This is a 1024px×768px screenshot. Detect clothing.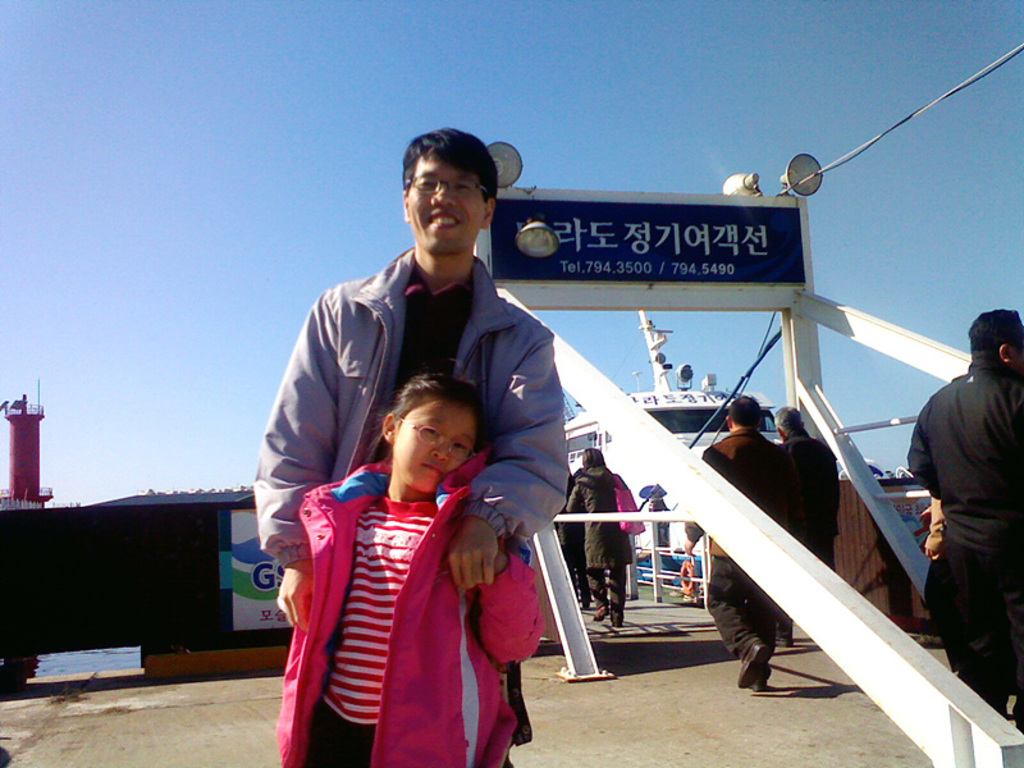
box=[901, 357, 1023, 730].
